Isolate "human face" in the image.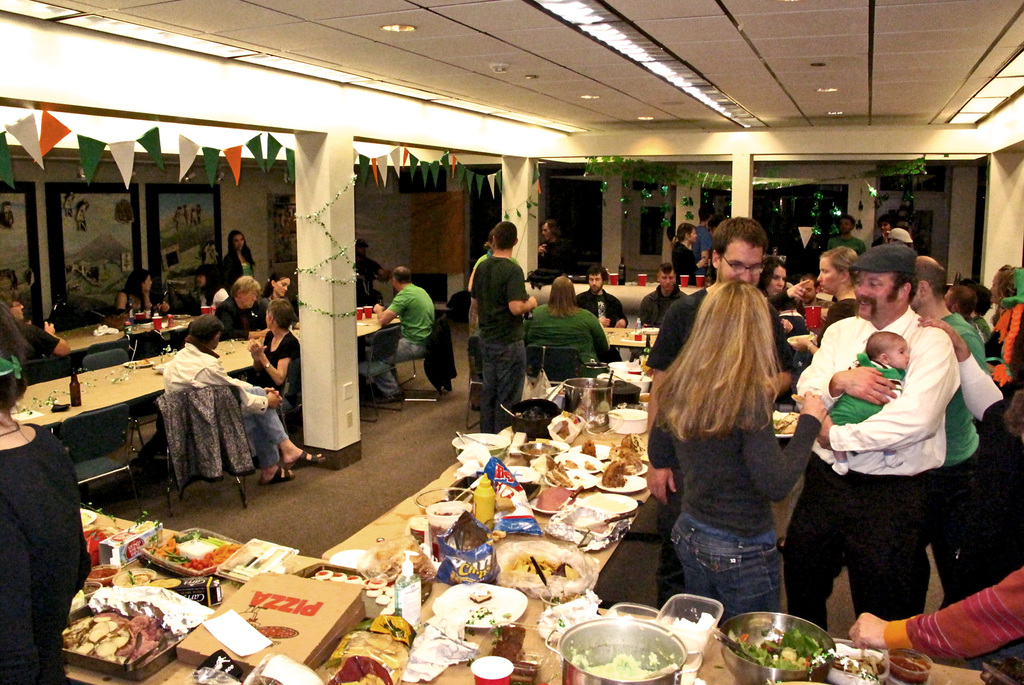
Isolated region: Rect(715, 238, 762, 287).
